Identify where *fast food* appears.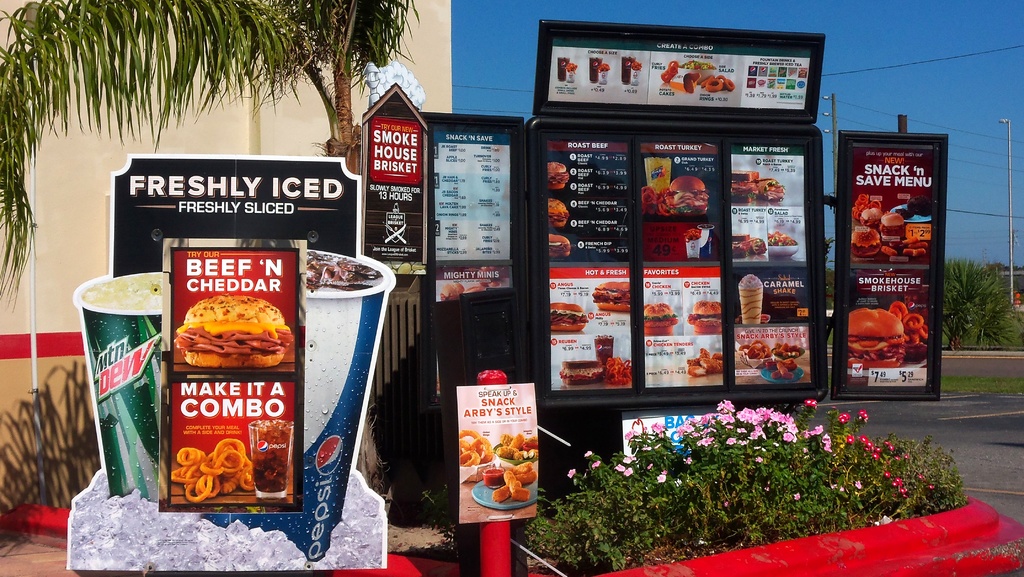
Appears at [left=550, top=302, right=588, bottom=332].
